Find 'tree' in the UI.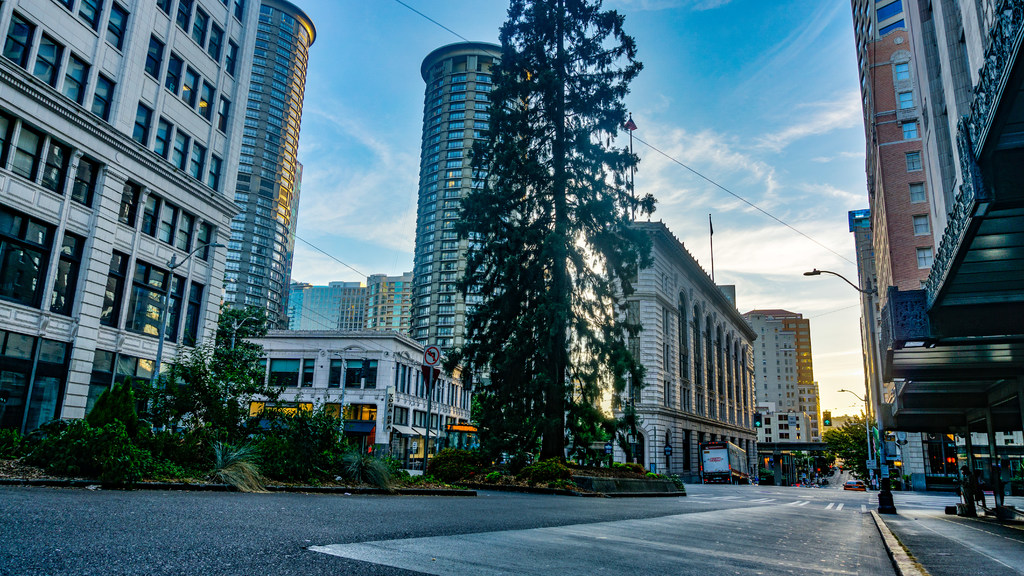
UI element at region(205, 294, 270, 396).
